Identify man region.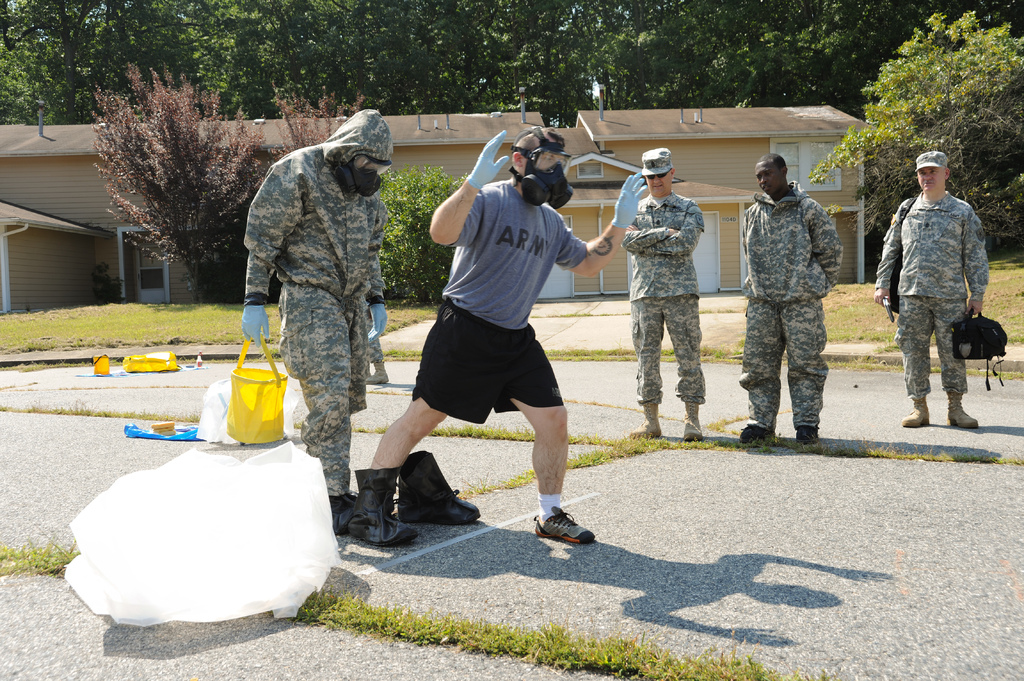
Region: <box>870,147,1009,424</box>.
